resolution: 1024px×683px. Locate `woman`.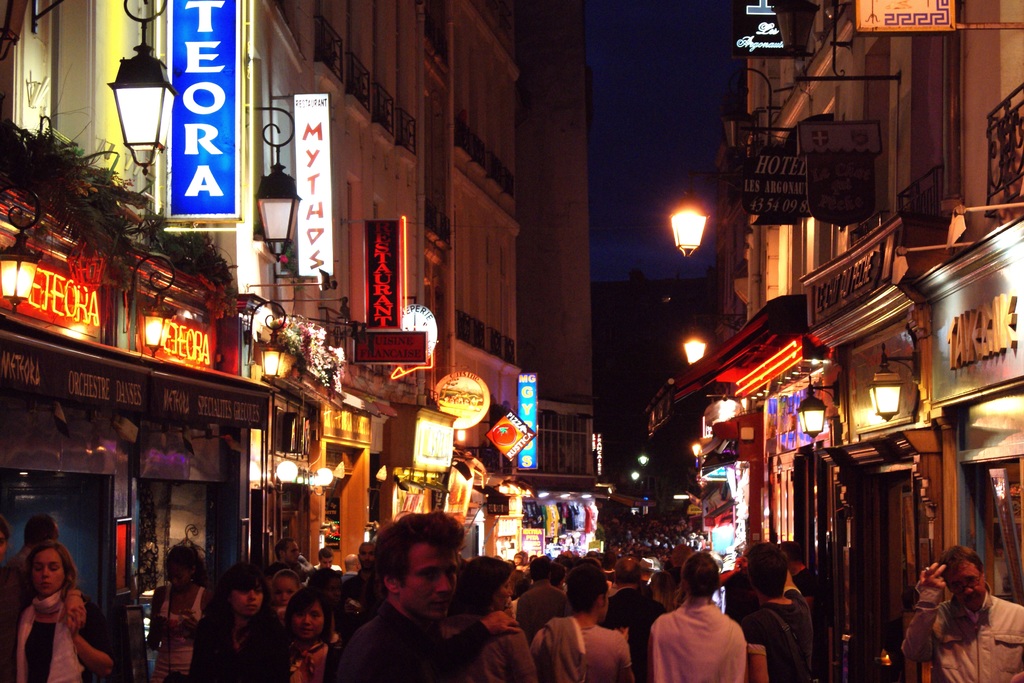
{"x1": 445, "y1": 557, "x2": 538, "y2": 680}.
